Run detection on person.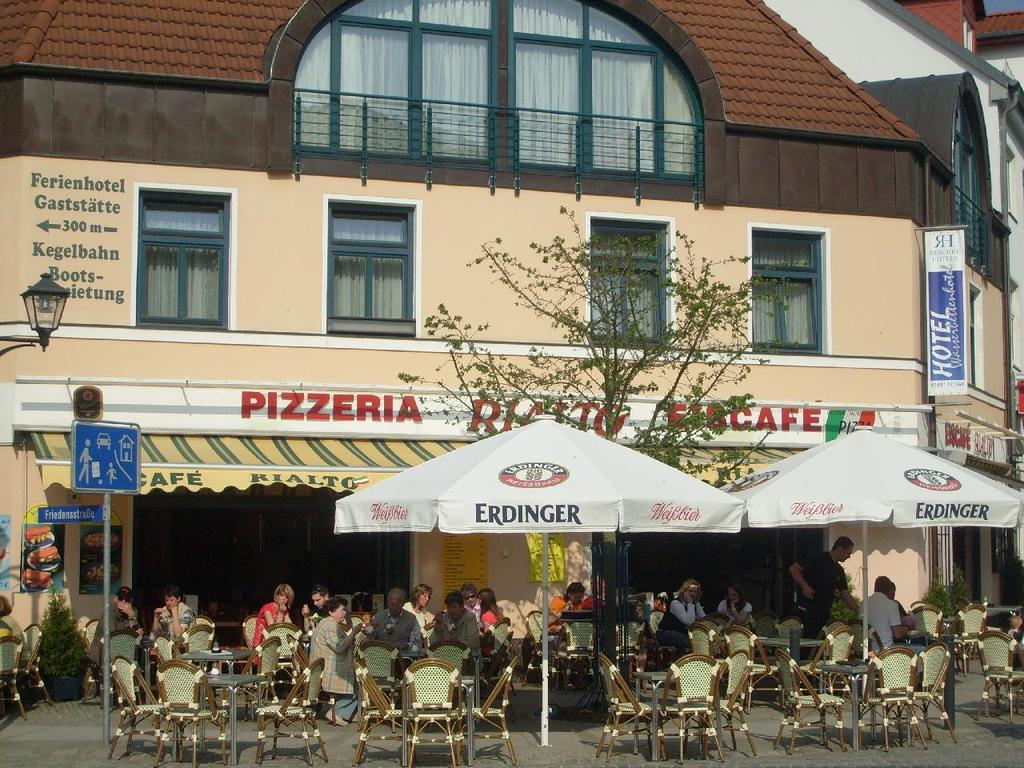
Result: 90, 586, 144, 668.
